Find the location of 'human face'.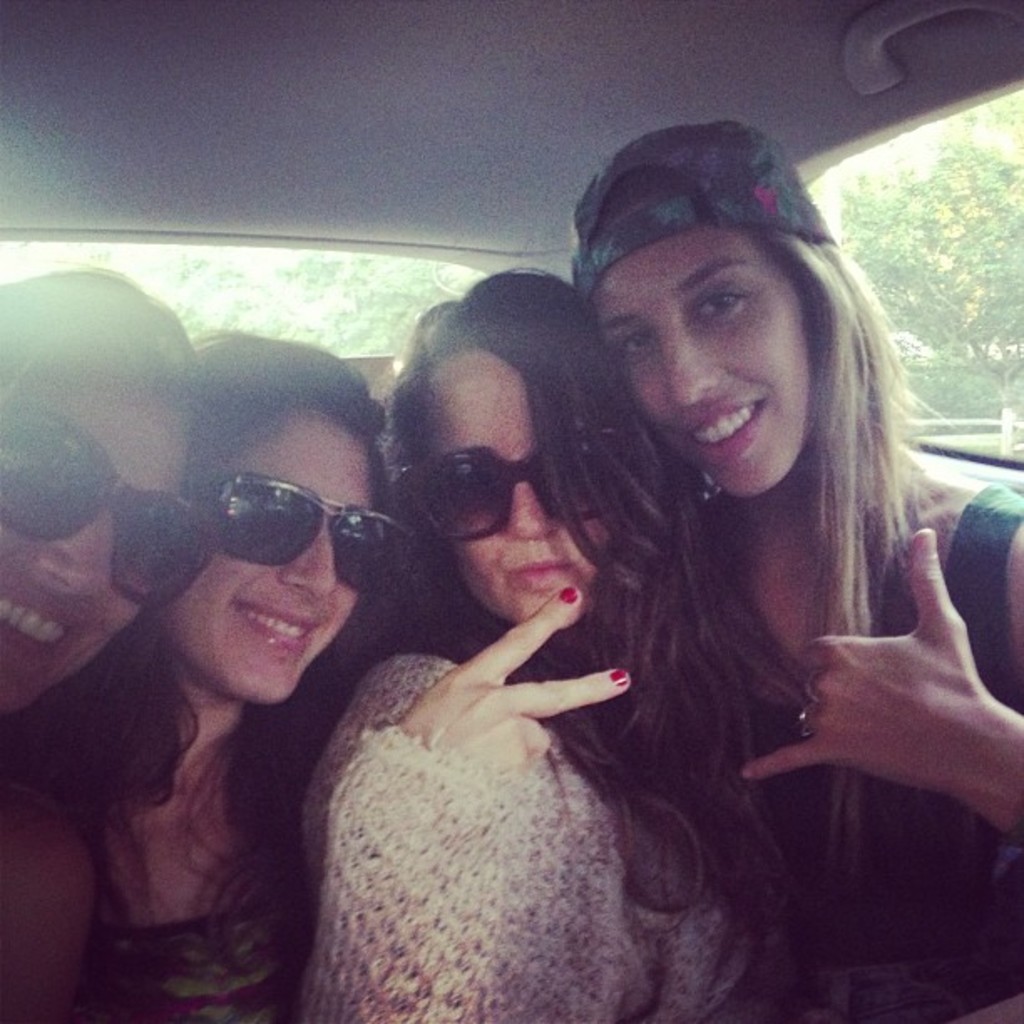
Location: {"x1": 591, "y1": 241, "x2": 801, "y2": 495}.
